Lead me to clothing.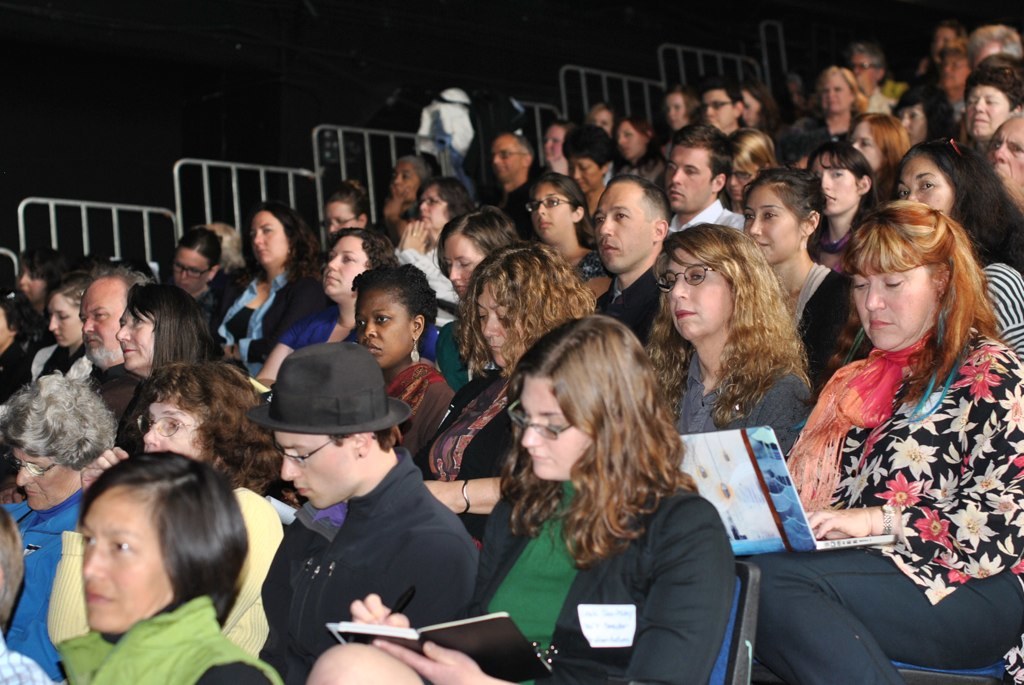
Lead to bbox=[769, 274, 1010, 661].
